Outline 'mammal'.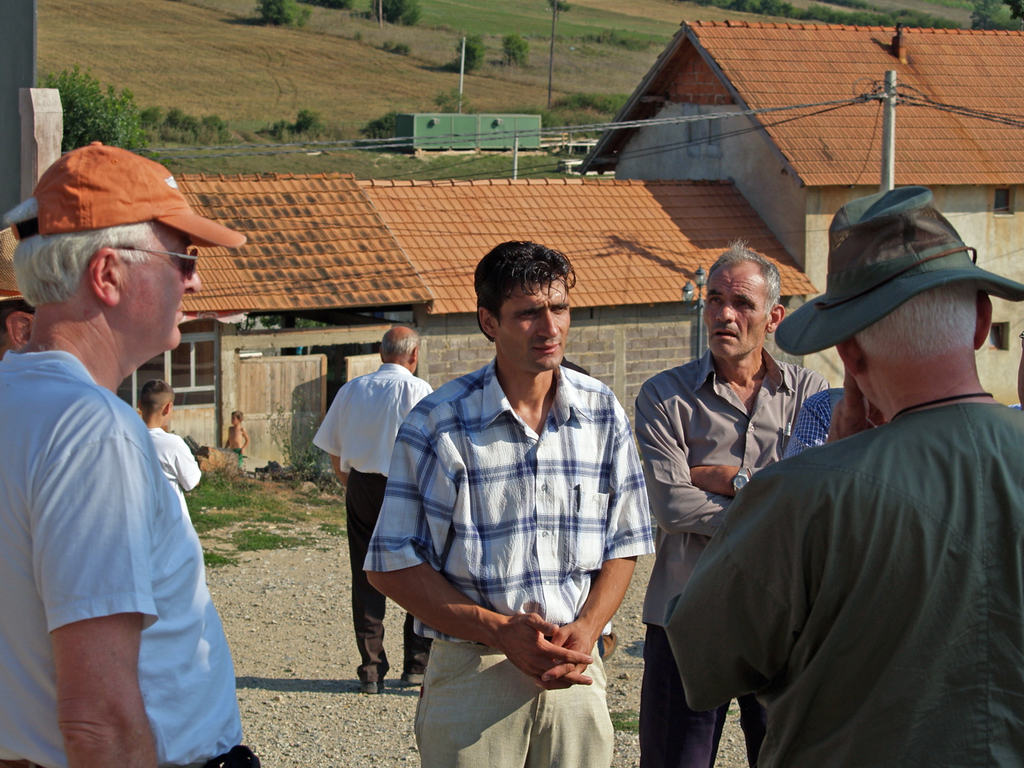
Outline: {"x1": 310, "y1": 325, "x2": 434, "y2": 693}.
